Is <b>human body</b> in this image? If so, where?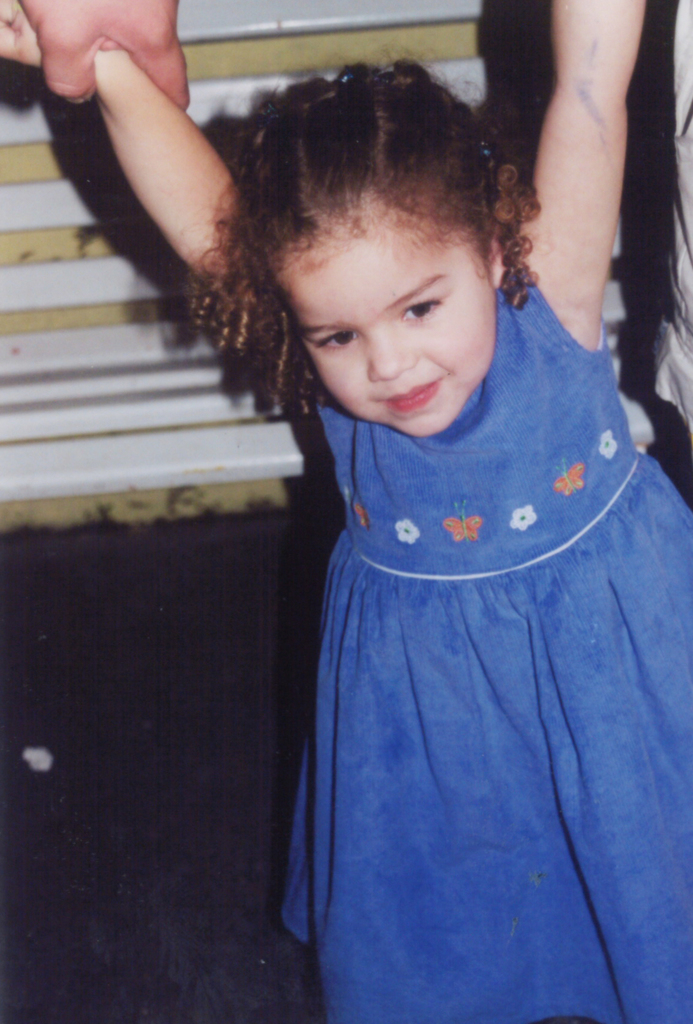
Yes, at rect(0, 1, 692, 1023).
